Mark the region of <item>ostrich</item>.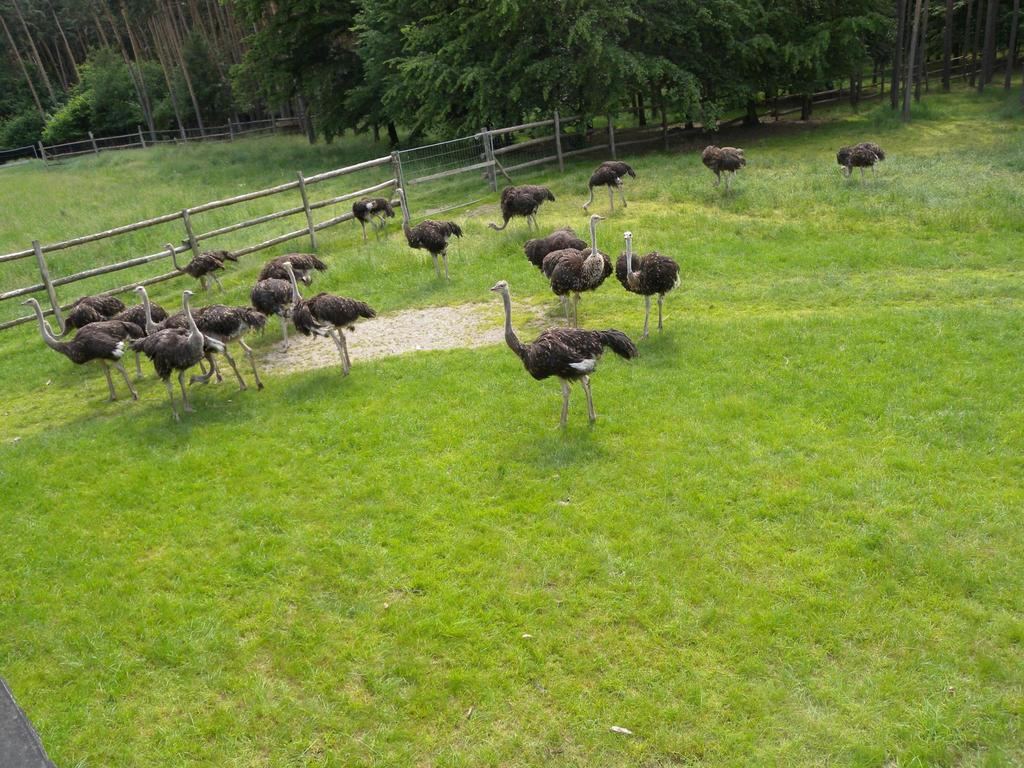
Region: {"left": 159, "top": 237, "right": 237, "bottom": 290}.
